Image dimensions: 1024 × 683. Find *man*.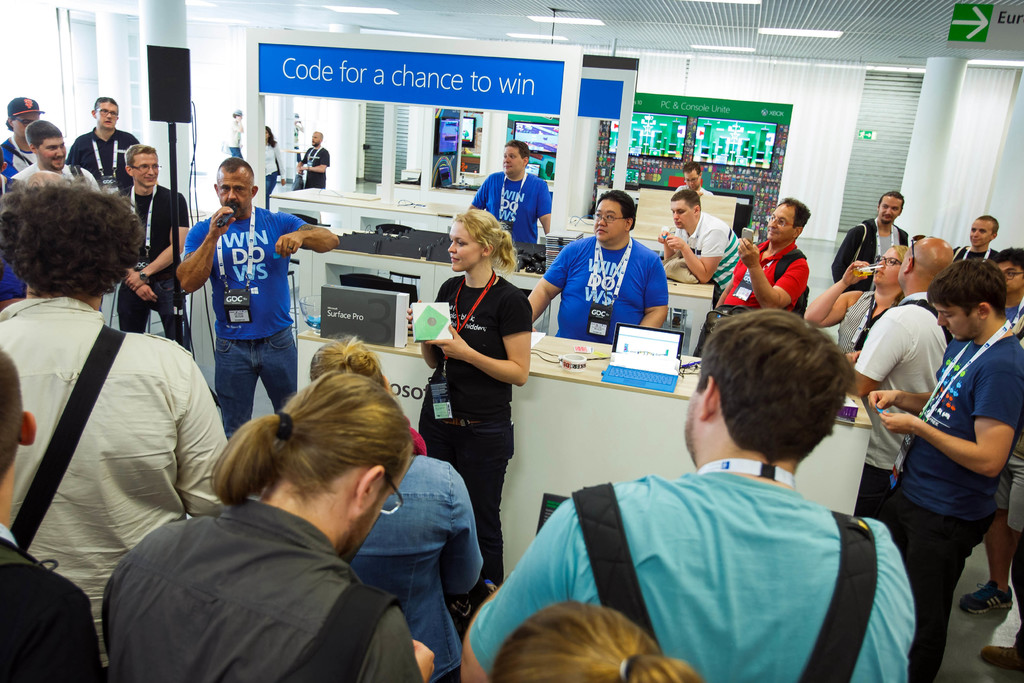
x1=0, y1=95, x2=47, y2=188.
